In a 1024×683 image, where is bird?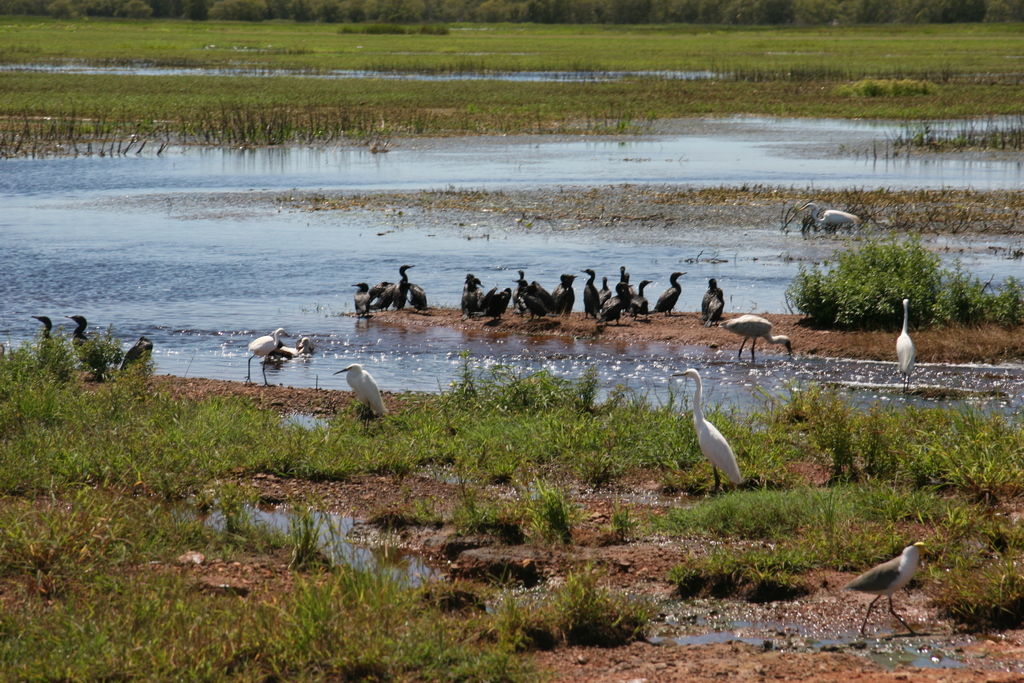
box(600, 278, 630, 322).
